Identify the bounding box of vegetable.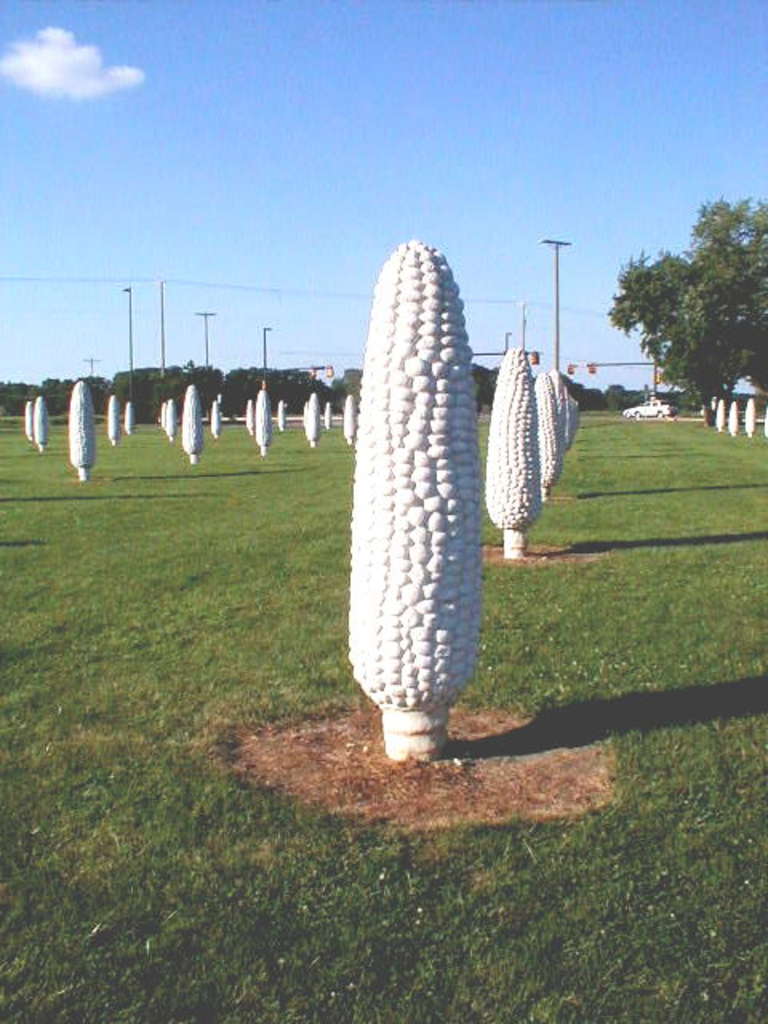
[245, 400, 258, 438].
